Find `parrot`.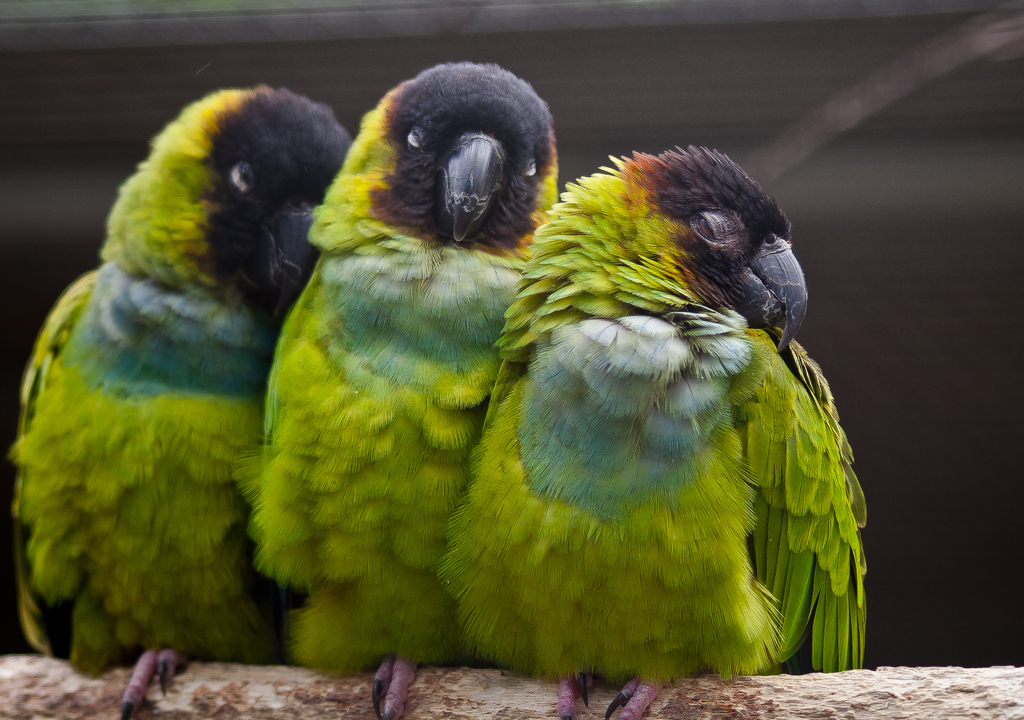
region(439, 144, 869, 719).
